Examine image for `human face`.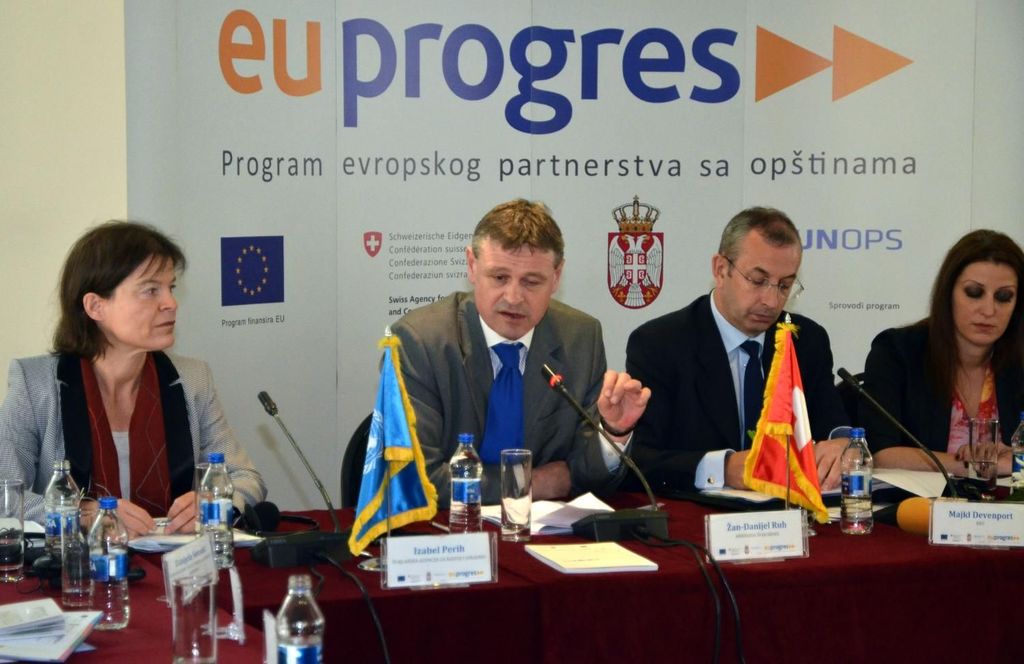
Examination result: l=725, t=247, r=797, b=333.
